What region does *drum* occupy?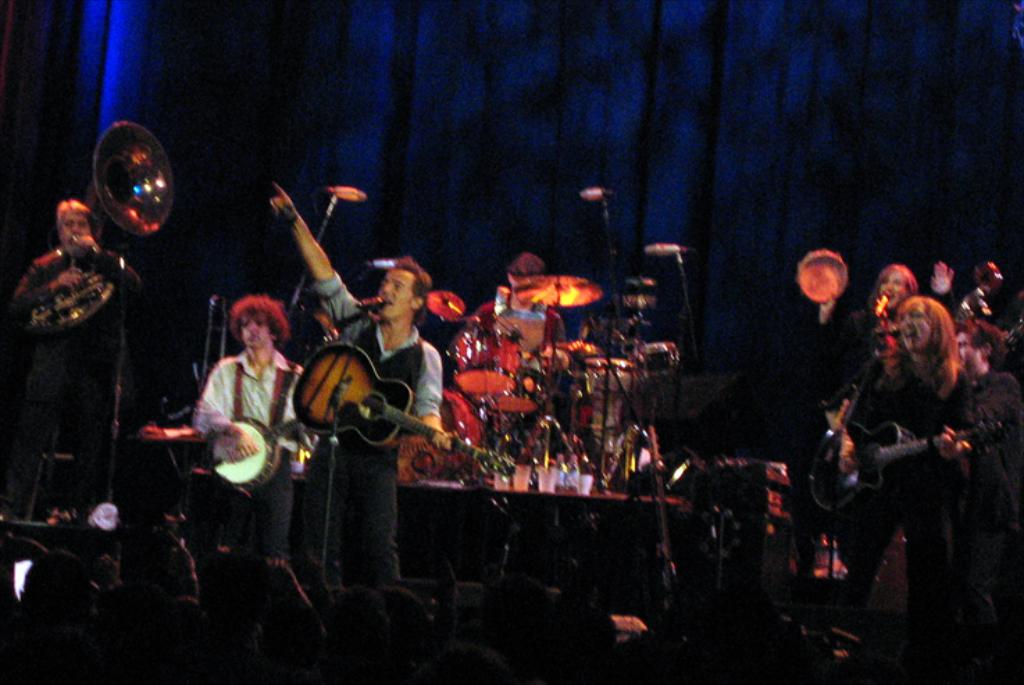
(584, 358, 641, 454).
